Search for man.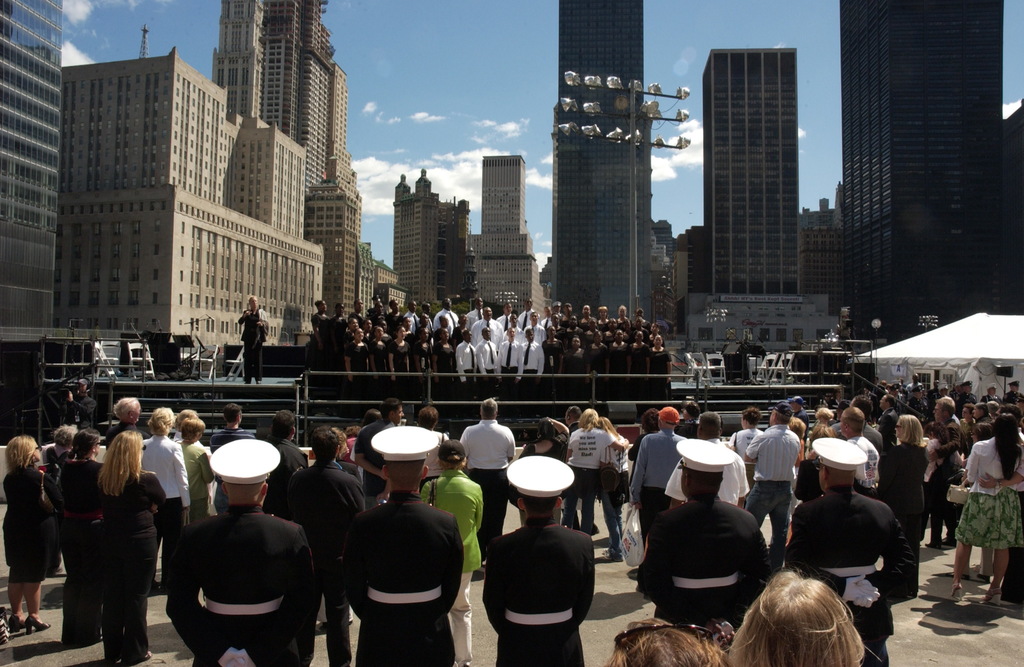
Found at 465:302:503:348.
